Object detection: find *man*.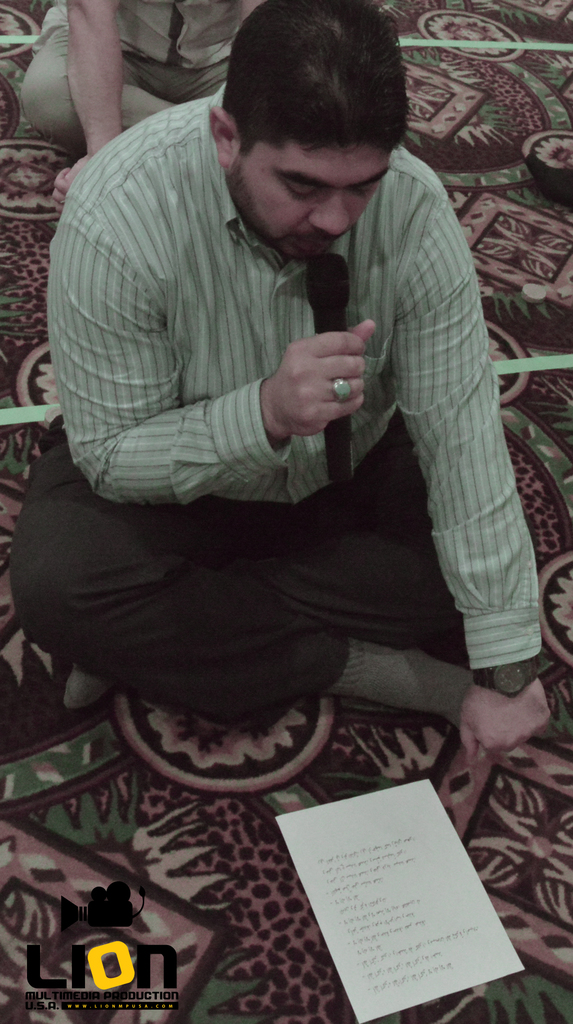
15:0:548:756.
